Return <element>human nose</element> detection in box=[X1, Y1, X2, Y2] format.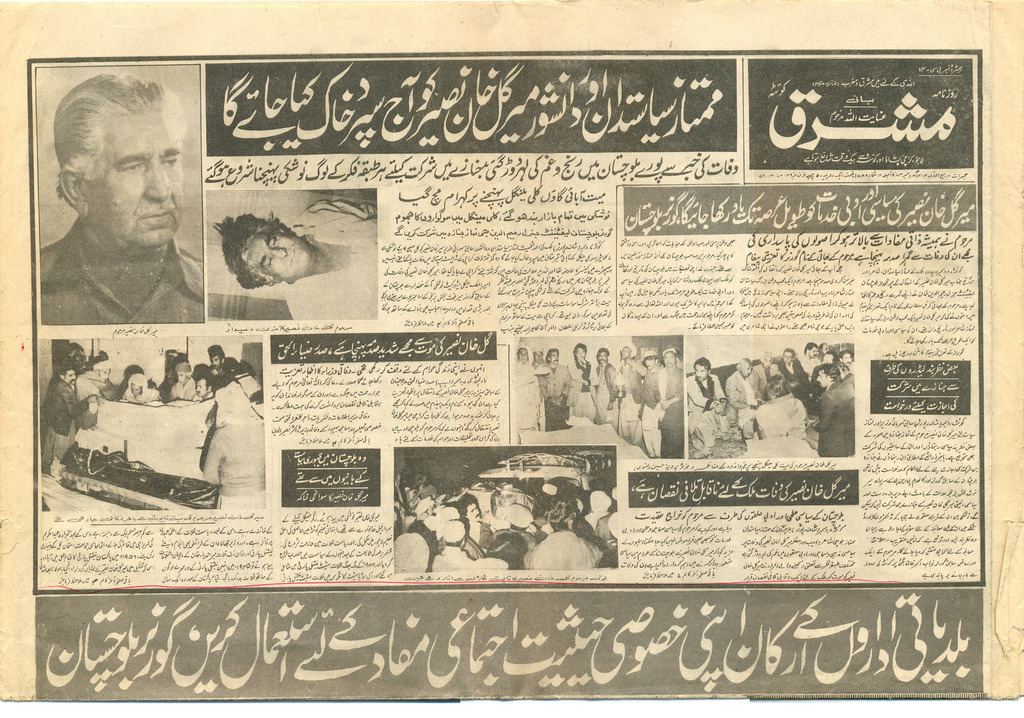
box=[148, 161, 172, 202].
